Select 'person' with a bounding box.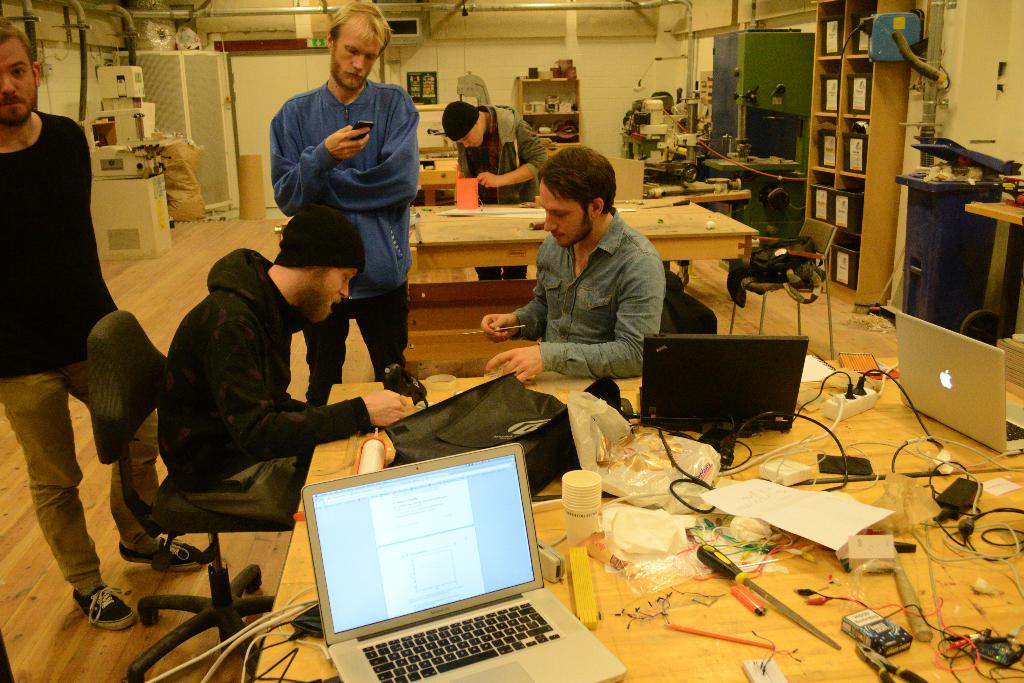
0 15 207 631.
